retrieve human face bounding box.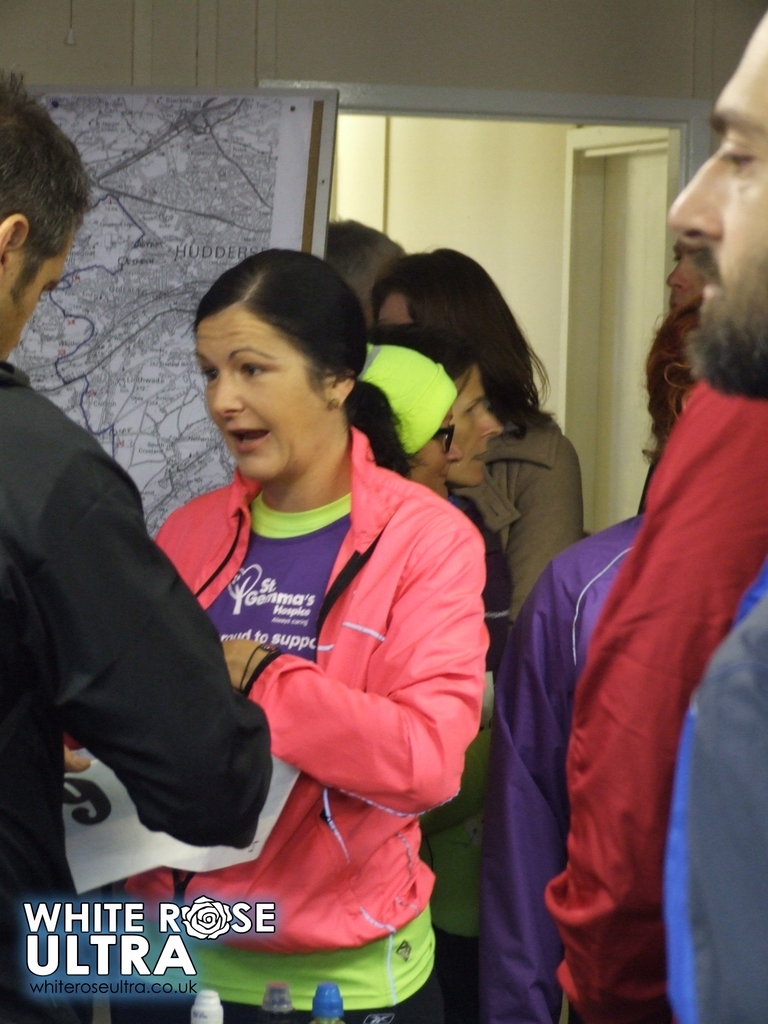
Bounding box: BBox(0, 211, 86, 361).
